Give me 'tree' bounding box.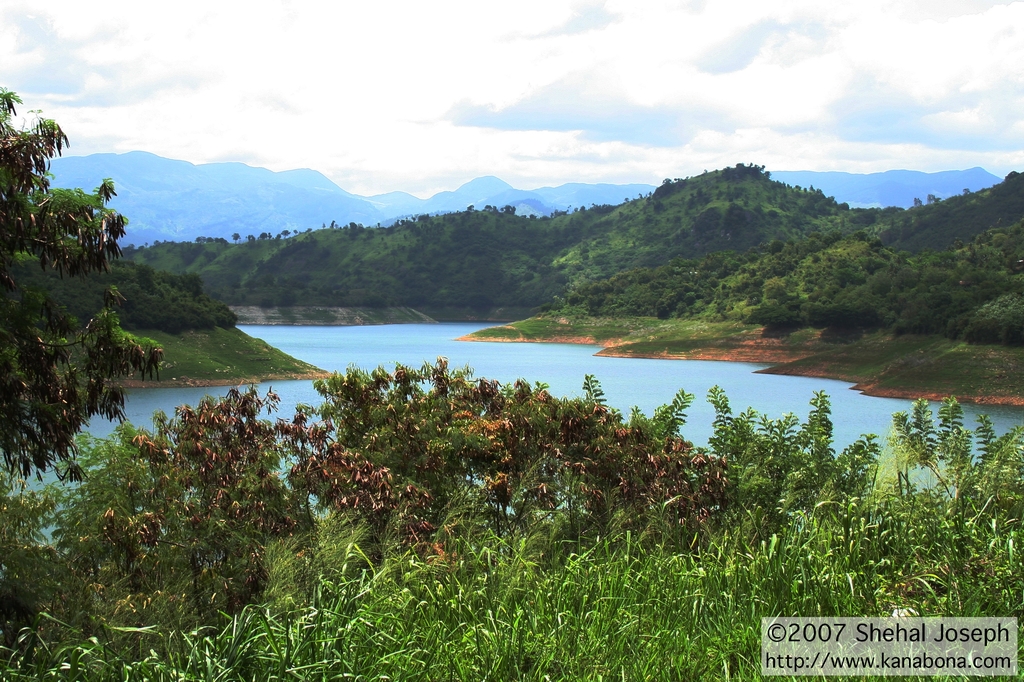
<box>277,228,289,235</box>.
